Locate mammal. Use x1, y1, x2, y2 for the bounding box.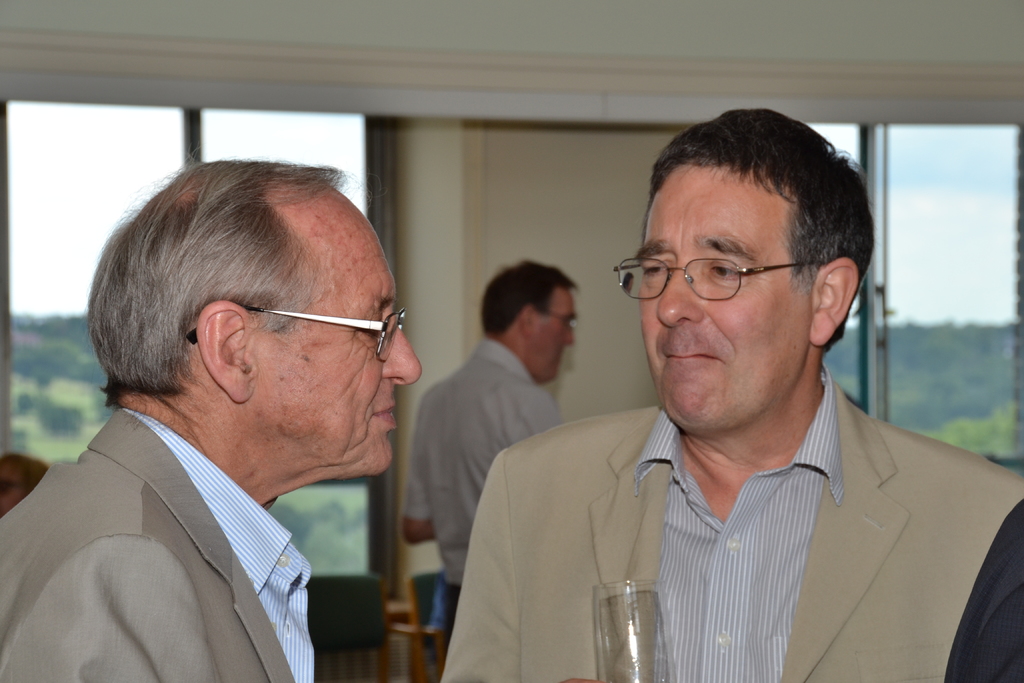
375, 152, 1009, 682.
